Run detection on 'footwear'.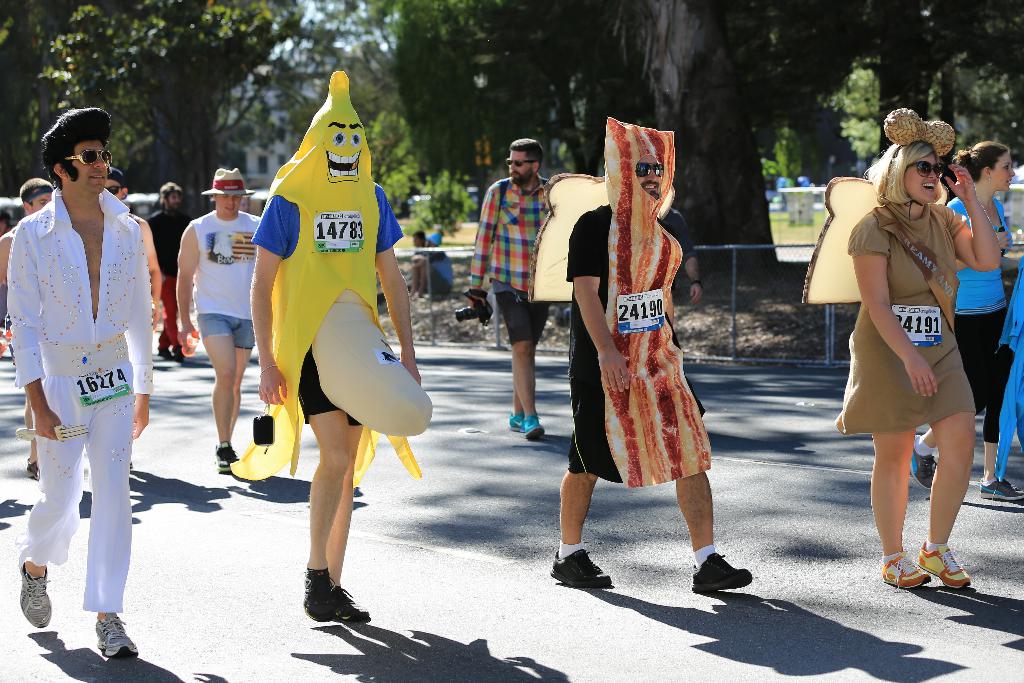
Result: [880,550,934,593].
